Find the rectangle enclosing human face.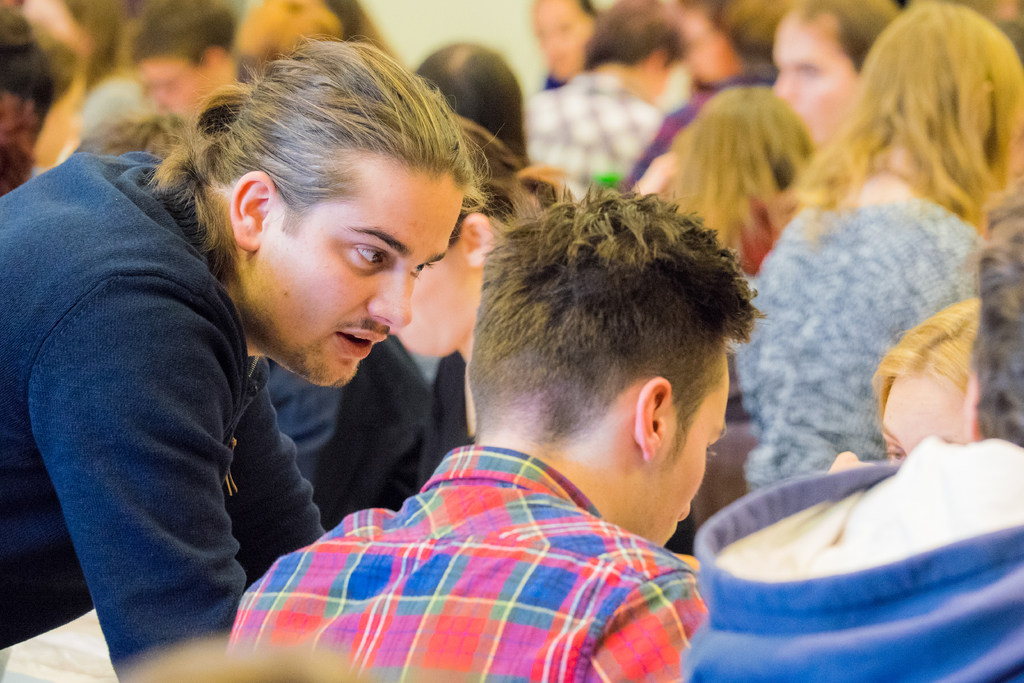
x1=531 y1=0 x2=586 y2=76.
